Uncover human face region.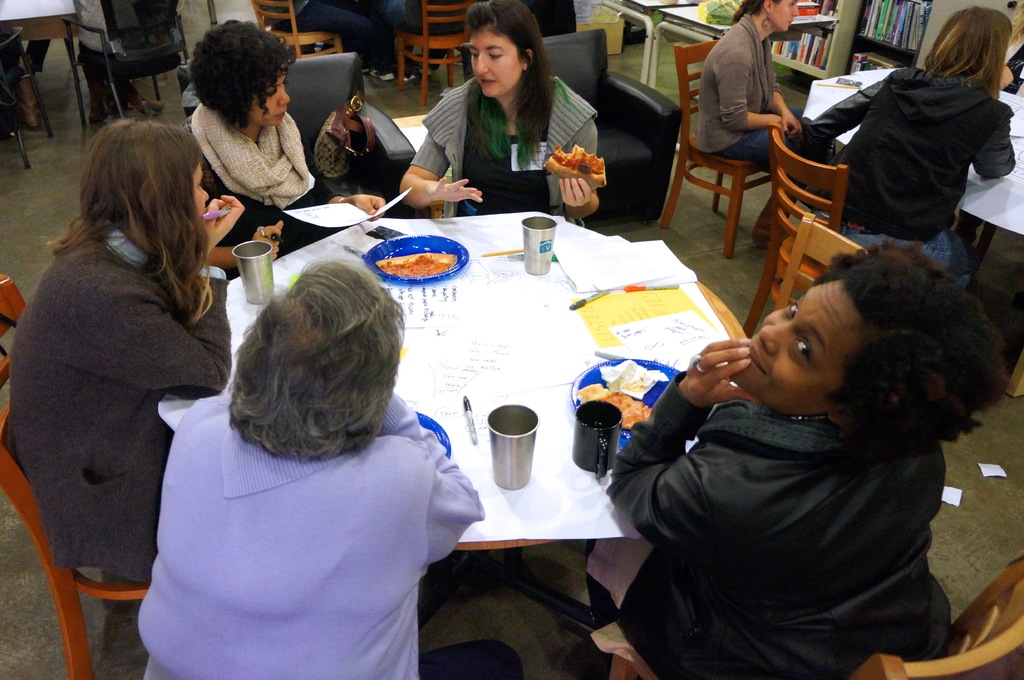
Uncovered: 732,281,858,408.
